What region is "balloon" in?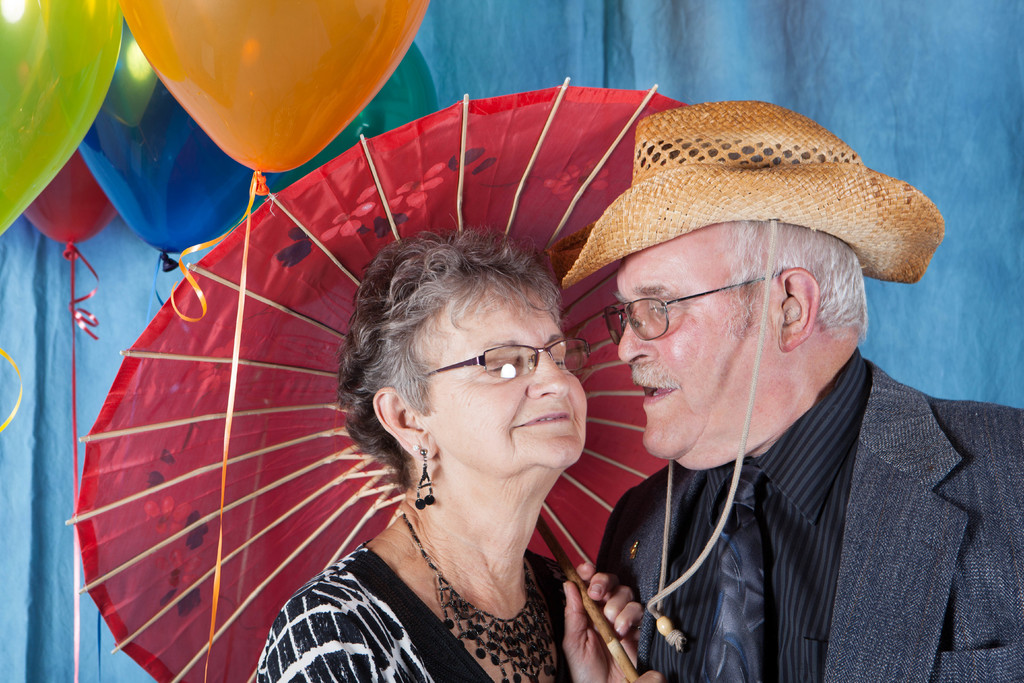
select_region(252, 42, 438, 211).
